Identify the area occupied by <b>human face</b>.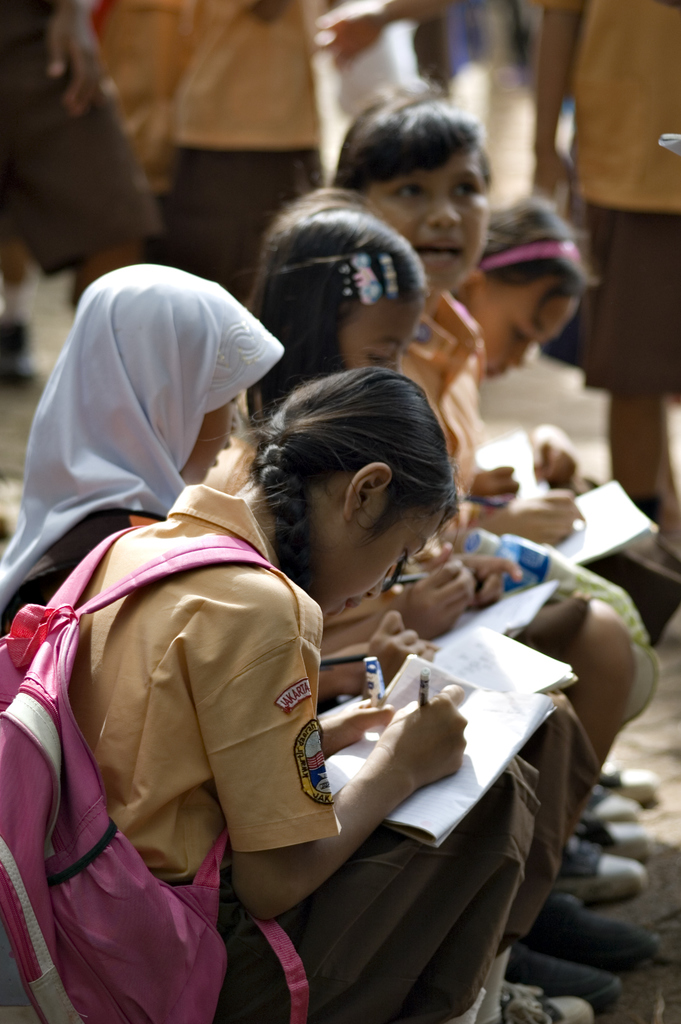
Area: Rect(343, 298, 427, 377).
